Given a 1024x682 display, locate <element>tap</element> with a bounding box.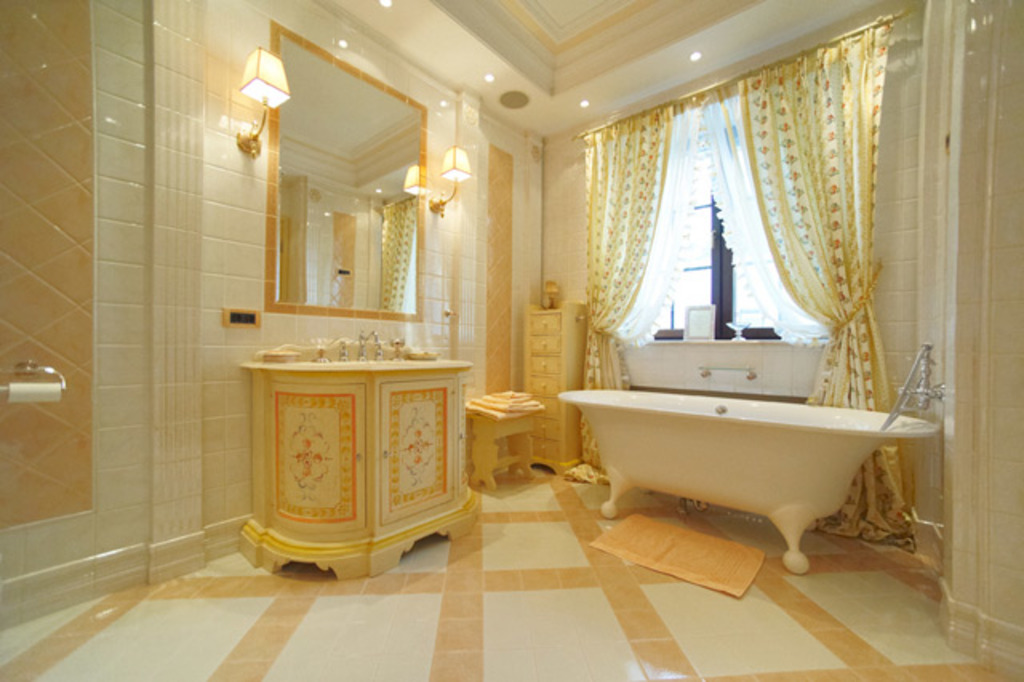
Located: [left=885, top=335, right=949, bottom=419].
